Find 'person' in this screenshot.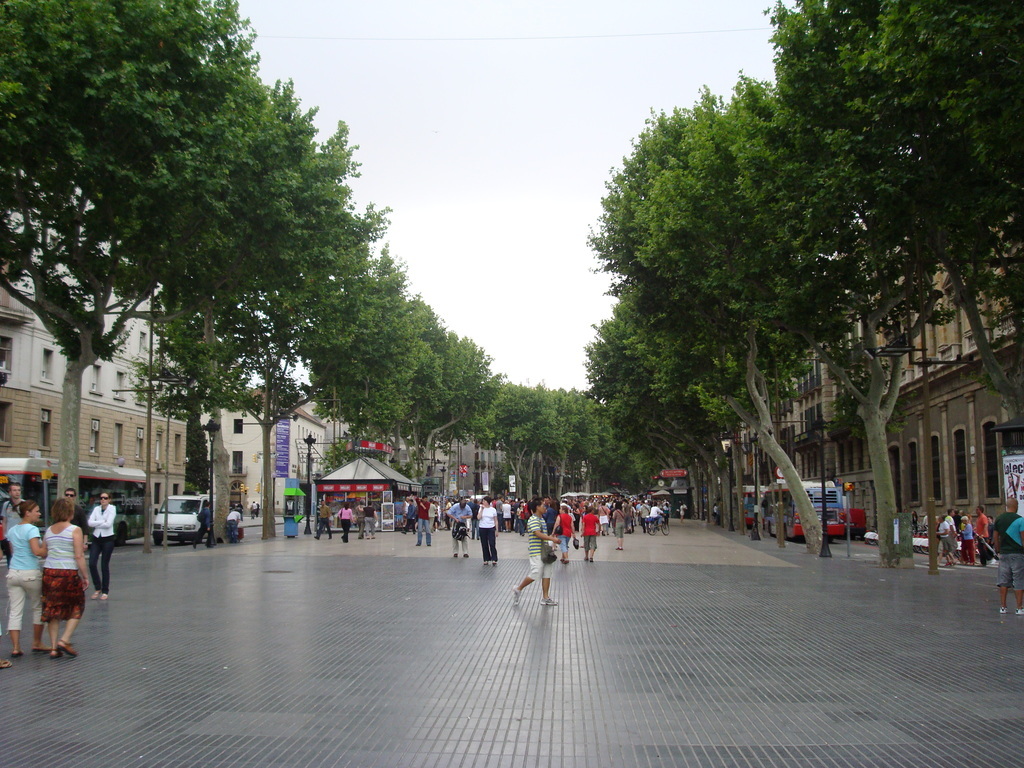
The bounding box for 'person' is (17, 512, 89, 634).
